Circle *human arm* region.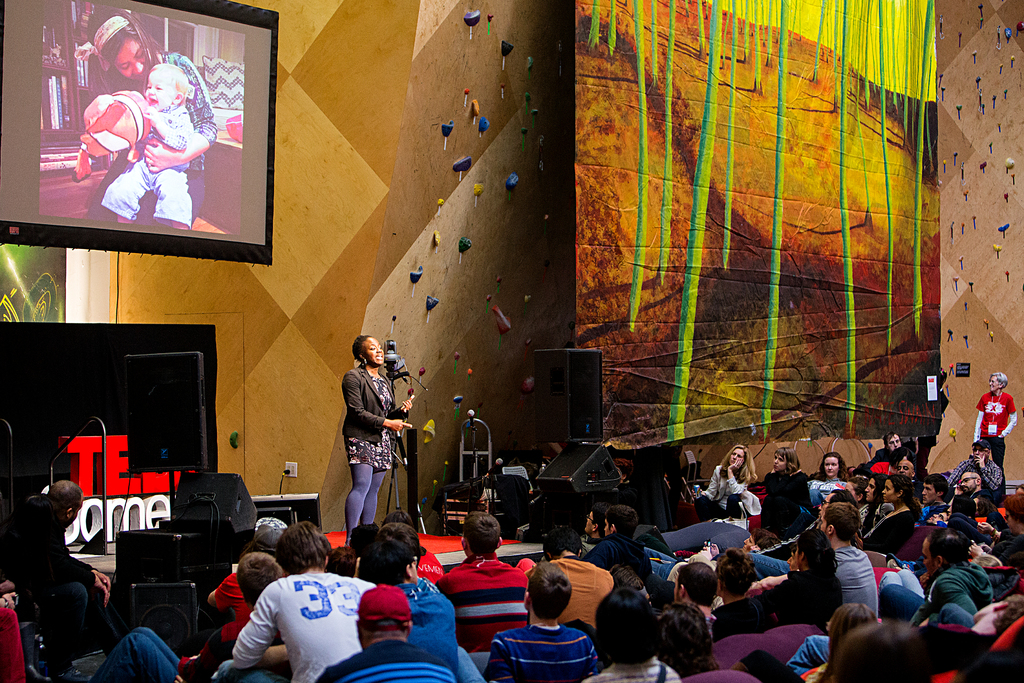
Region: region(41, 511, 107, 608).
